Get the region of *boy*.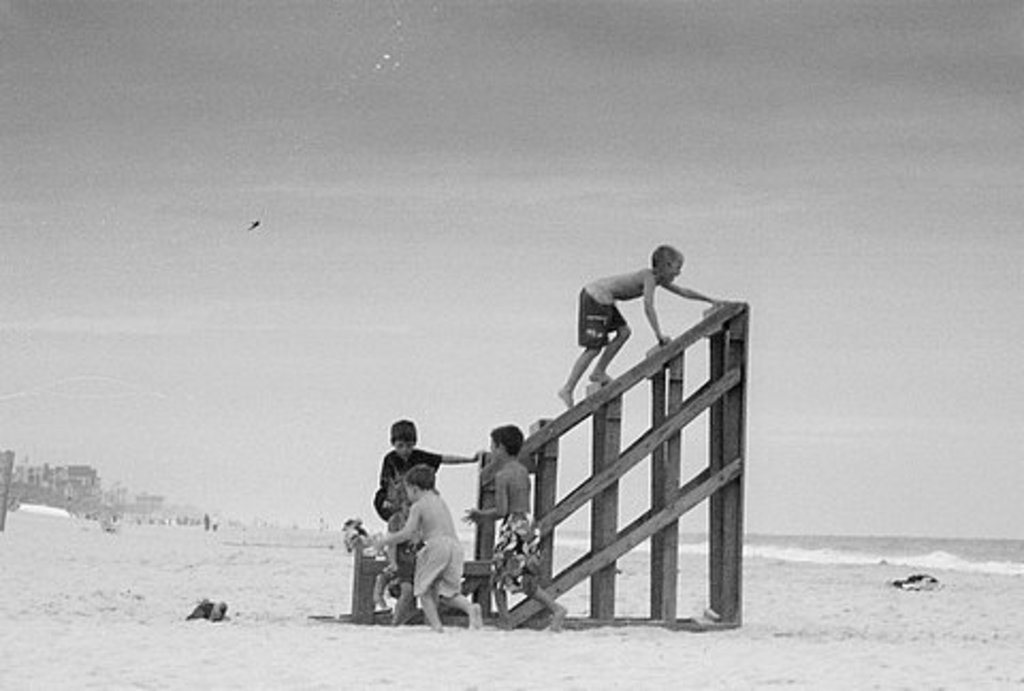
378, 420, 480, 529.
